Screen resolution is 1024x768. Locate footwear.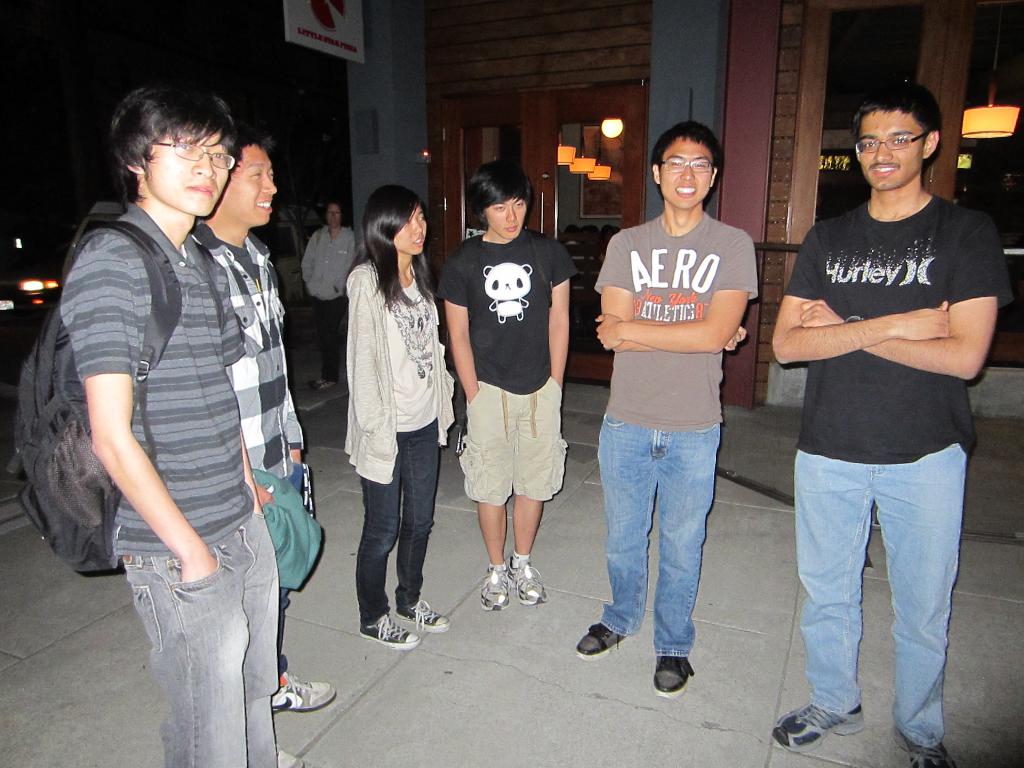
274/742/308/767.
